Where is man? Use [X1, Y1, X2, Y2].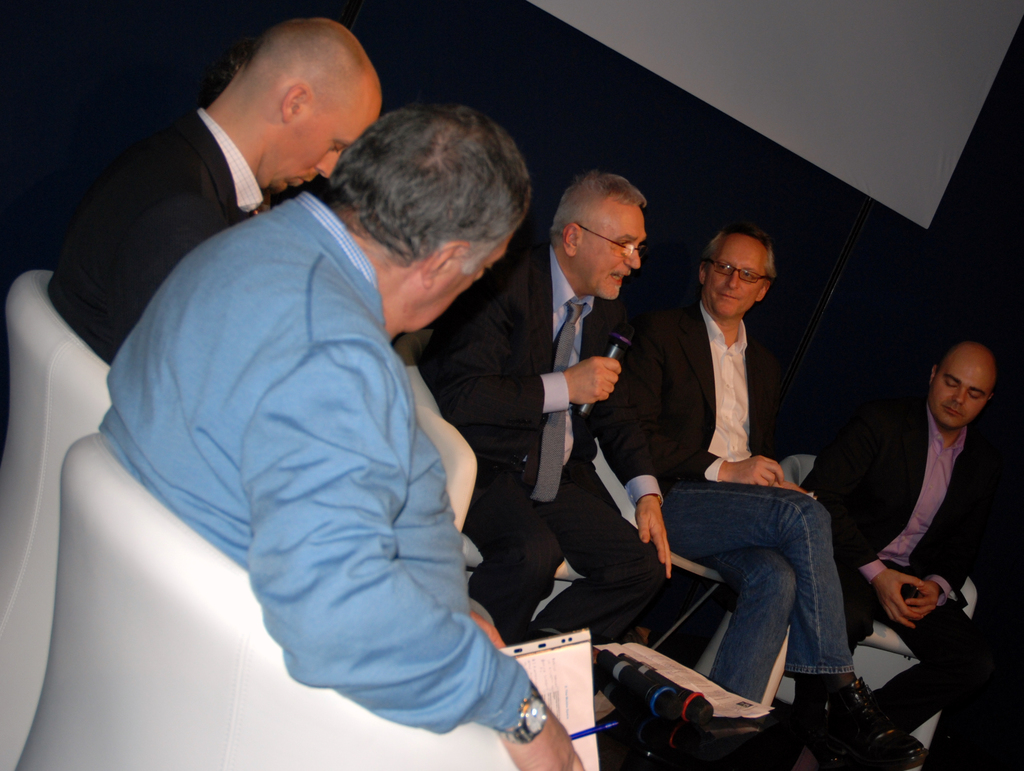
[48, 16, 382, 367].
